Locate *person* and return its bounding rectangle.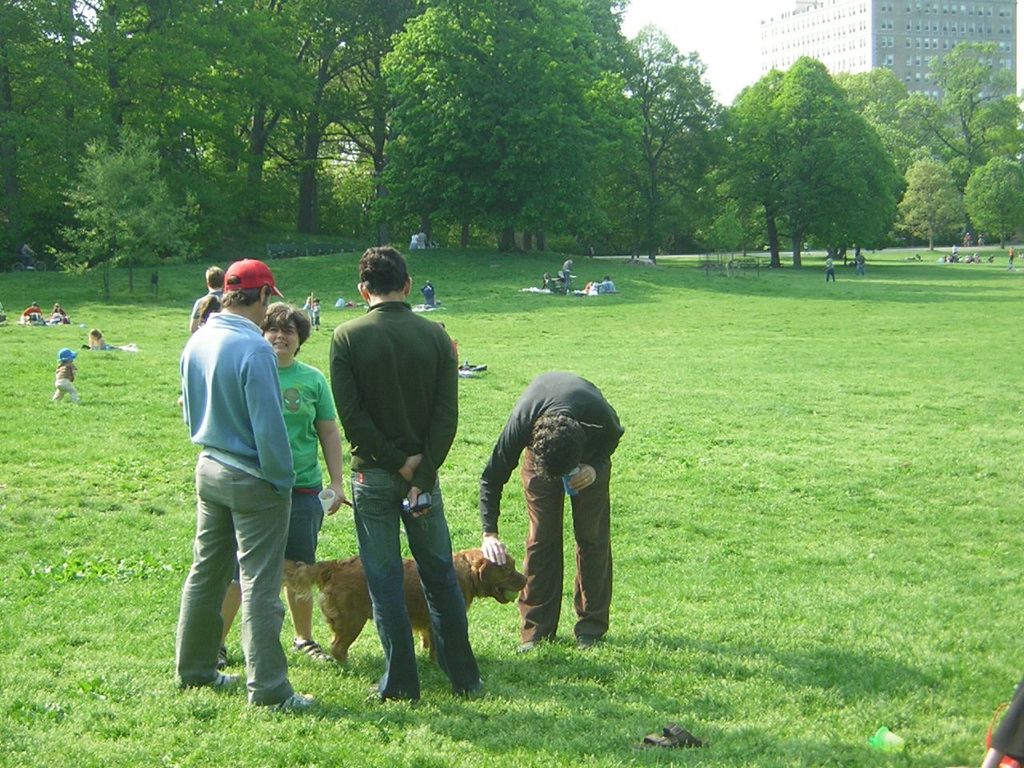
(51, 302, 73, 322).
